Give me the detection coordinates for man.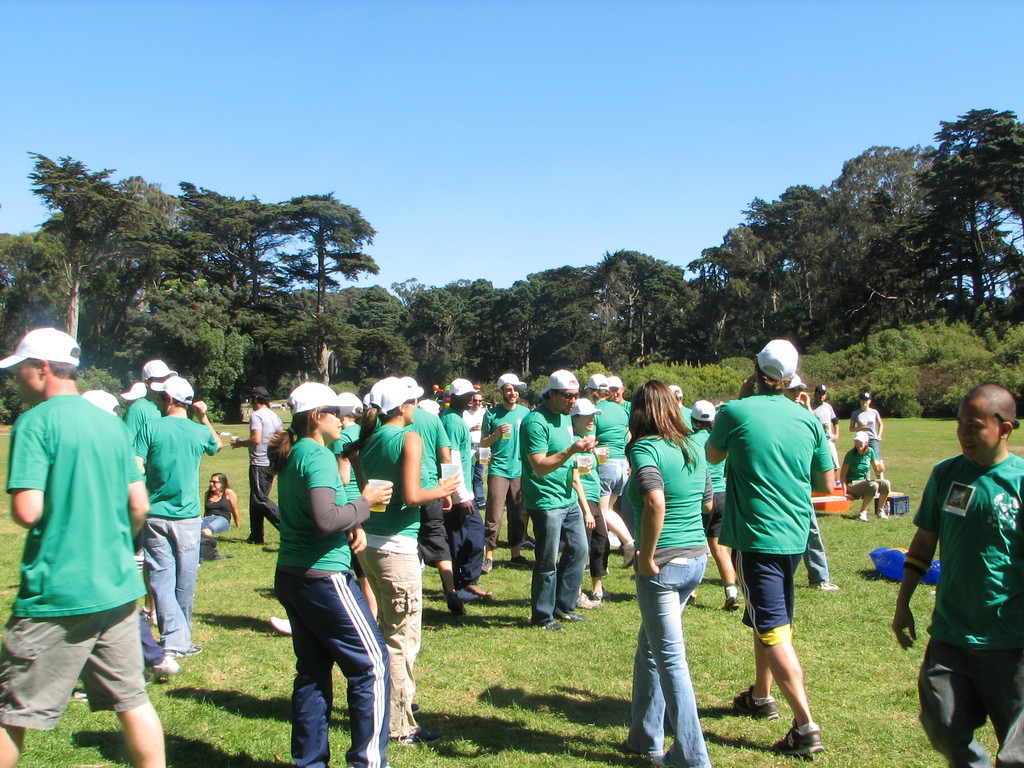
bbox(0, 318, 169, 767).
